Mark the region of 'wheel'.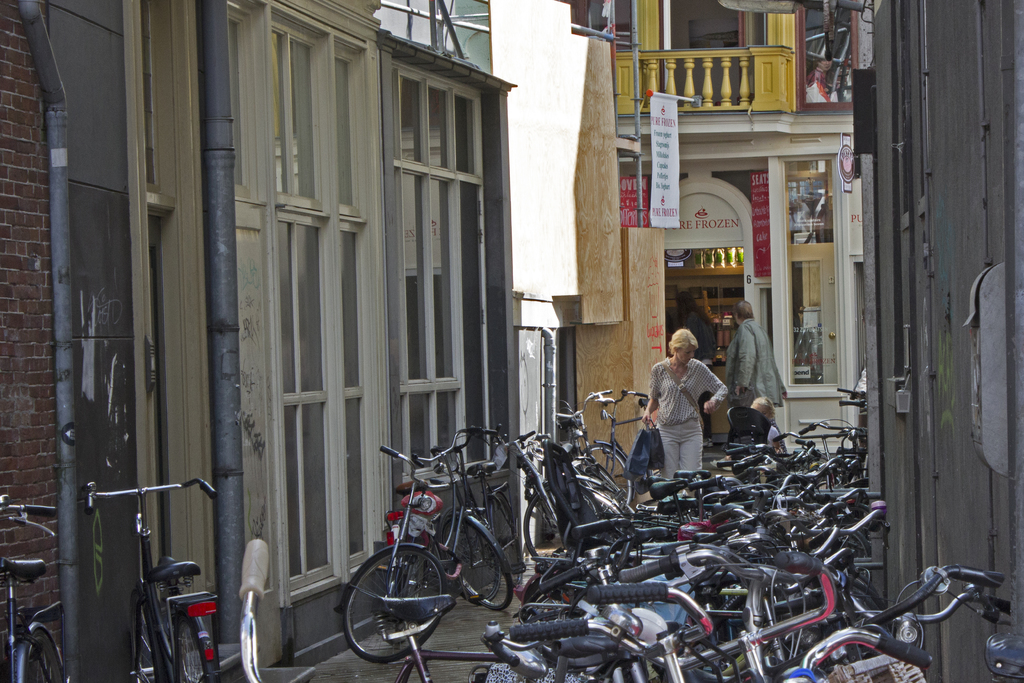
Region: bbox=[527, 484, 585, 566].
